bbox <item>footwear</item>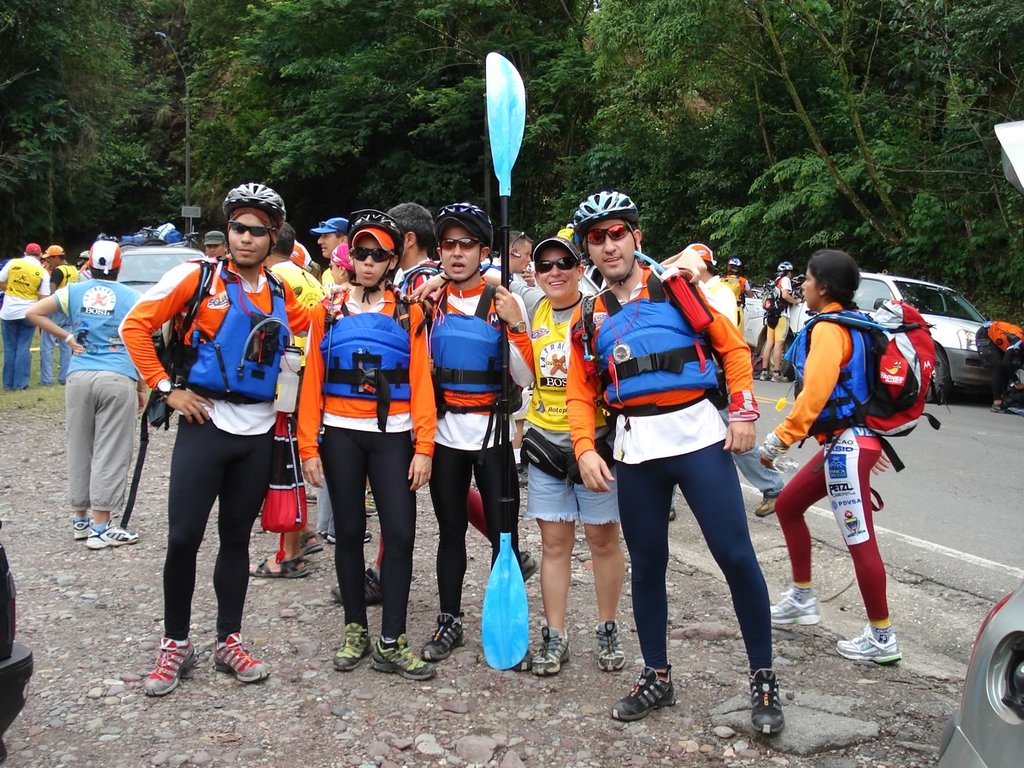
{"left": 143, "top": 641, "right": 196, "bottom": 700}
